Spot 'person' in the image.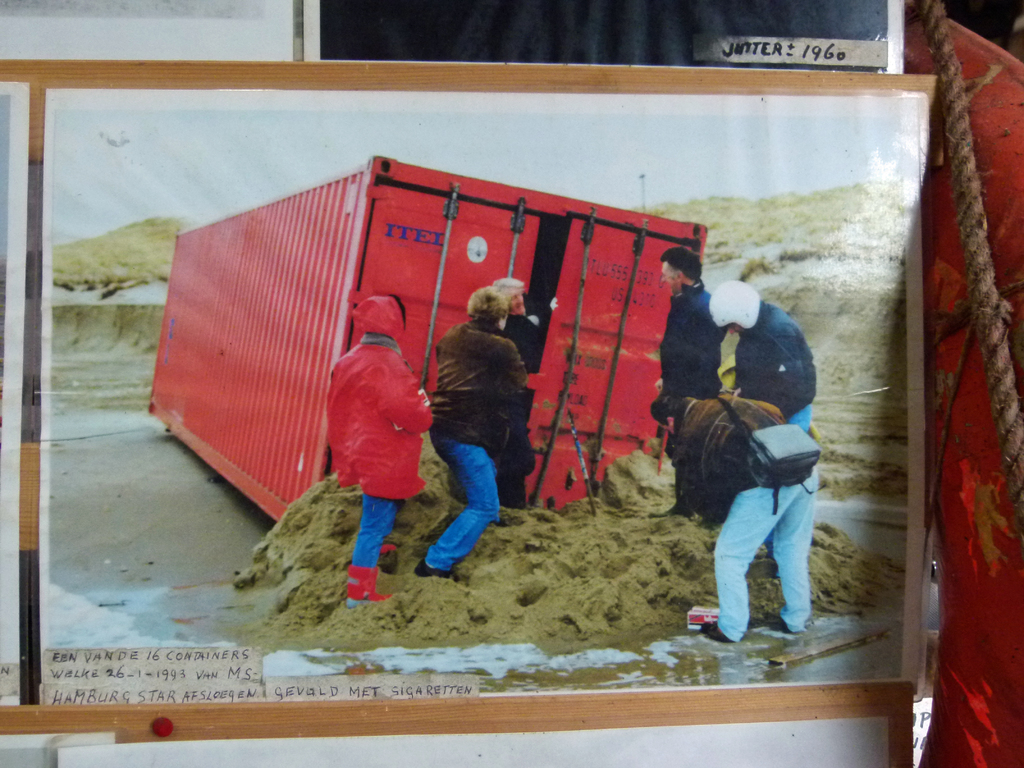
'person' found at [418,258,529,584].
